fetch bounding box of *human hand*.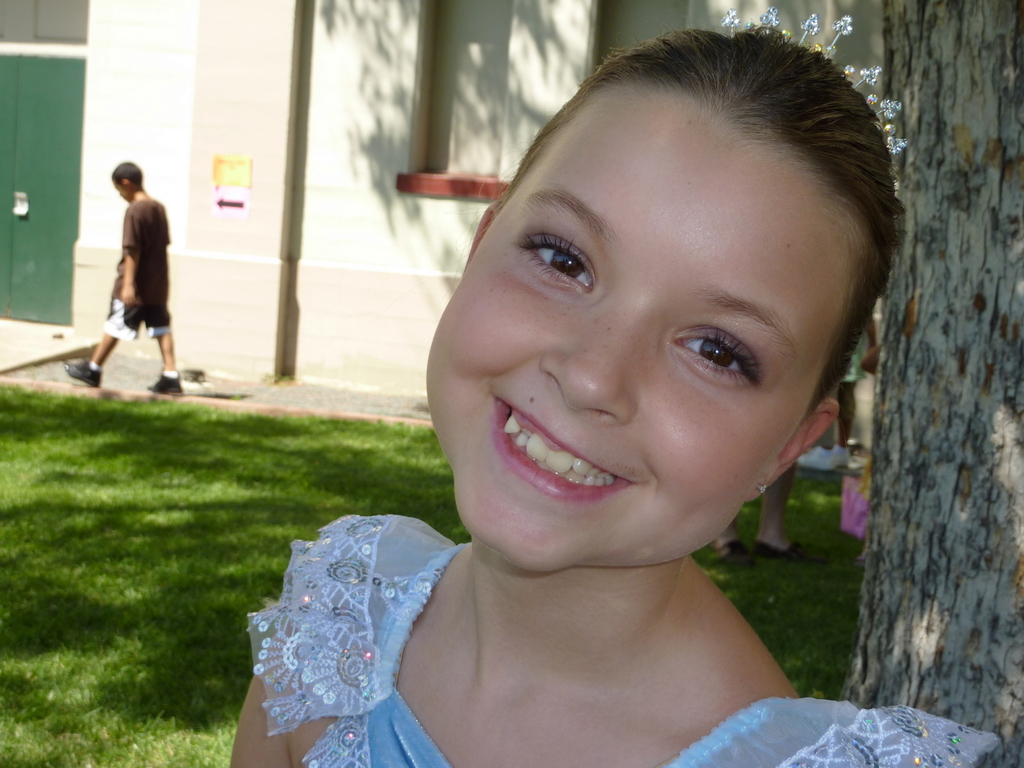
Bbox: 120 284 138 306.
